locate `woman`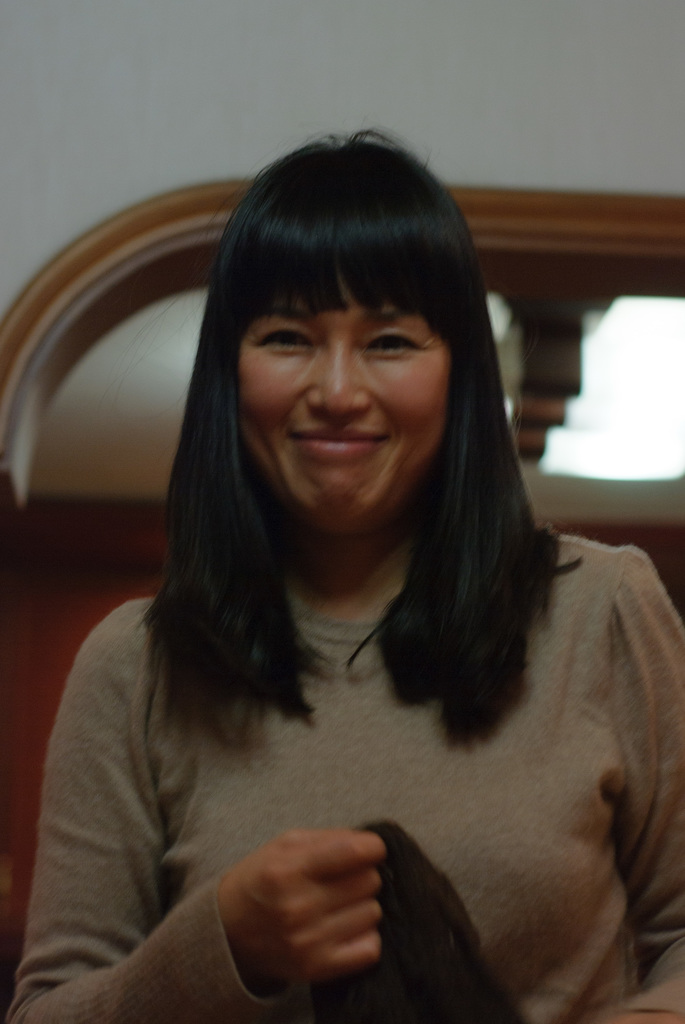
81:129:634:1023
